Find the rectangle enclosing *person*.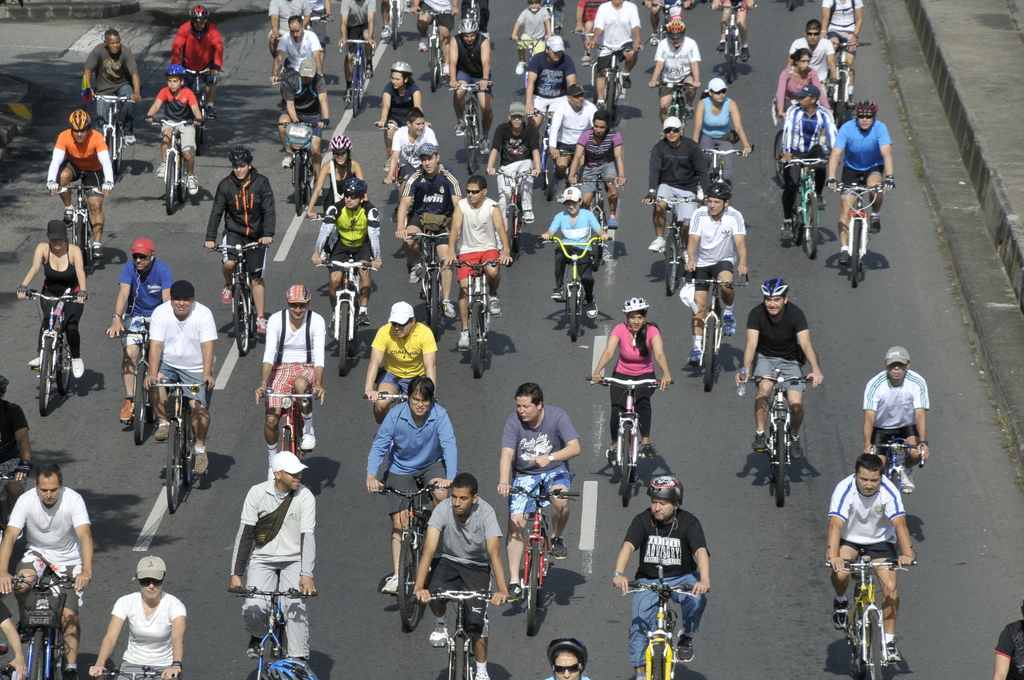
box(593, 295, 672, 469).
